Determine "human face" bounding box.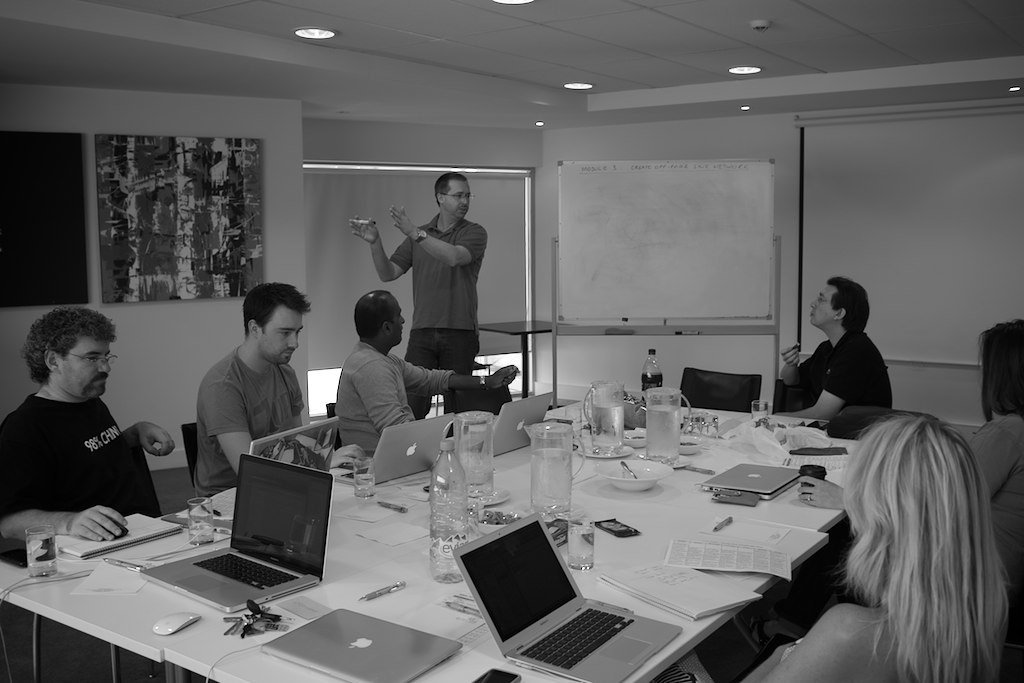
Determined: <region>261, 310, 306, 367</region>.
